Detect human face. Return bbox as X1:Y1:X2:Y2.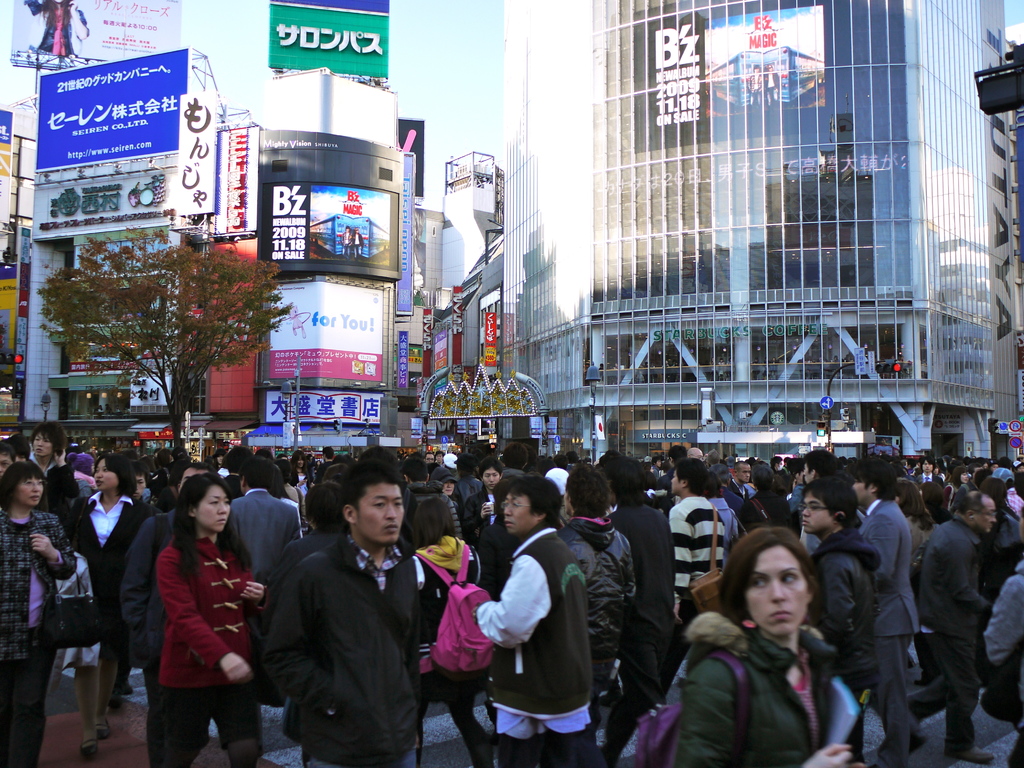
975:505:996:536.
